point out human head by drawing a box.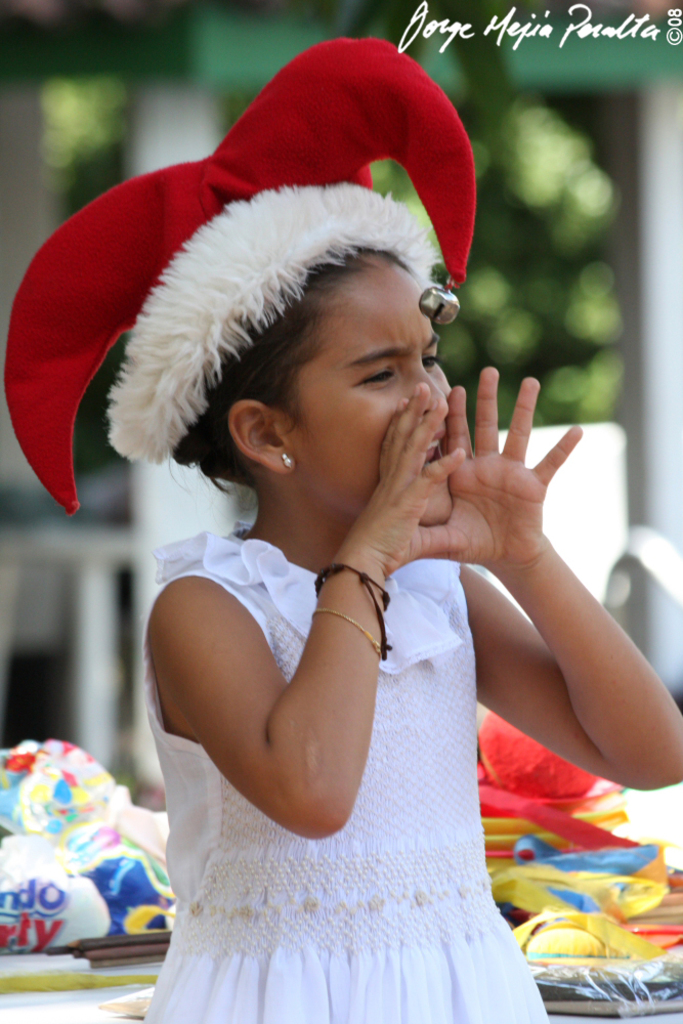
left=251, top=227, right=443, bottom=488.
